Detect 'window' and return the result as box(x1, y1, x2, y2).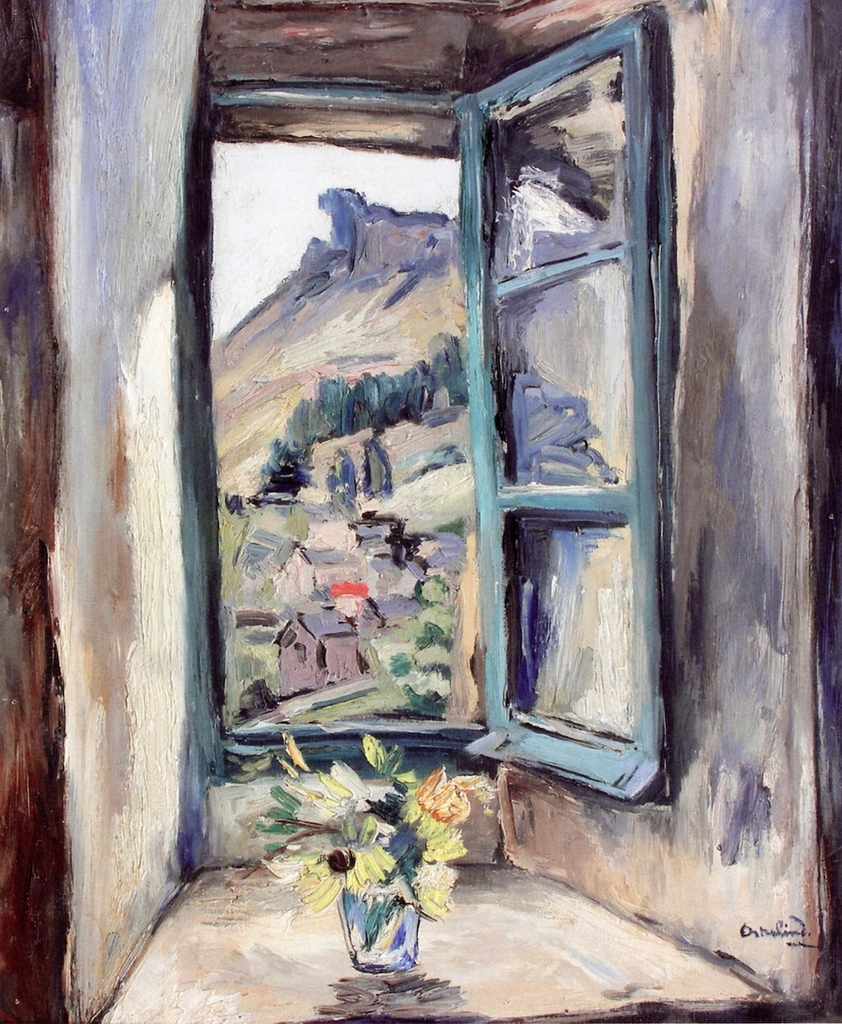
box(170, 6, 678, 819).
